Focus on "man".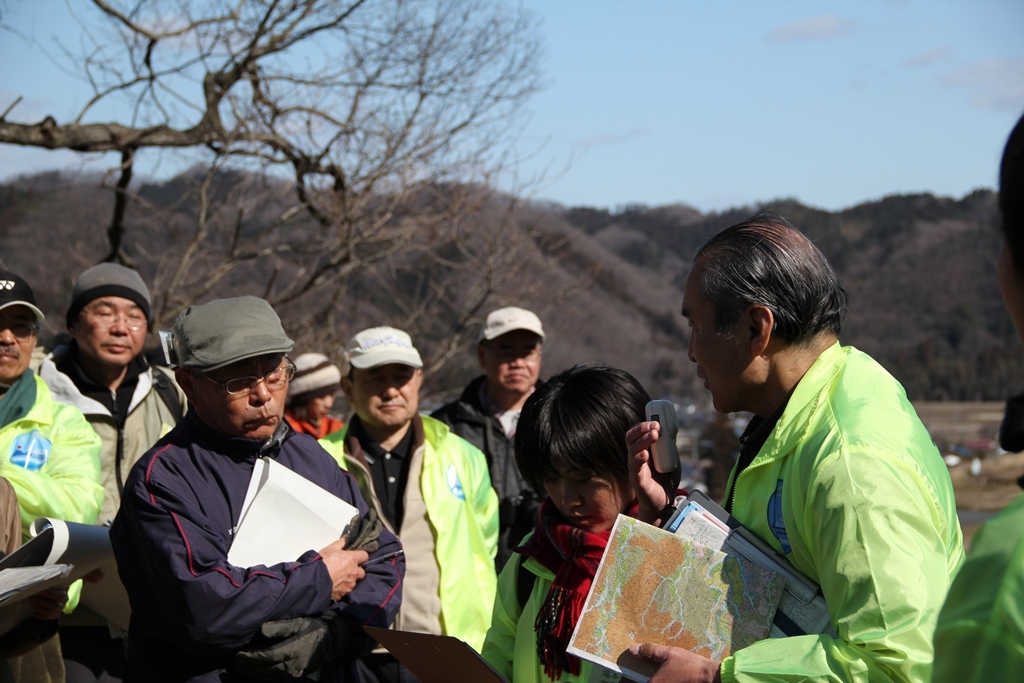
Focused at (x1=428, y1=301, x2=549, y2=573).
